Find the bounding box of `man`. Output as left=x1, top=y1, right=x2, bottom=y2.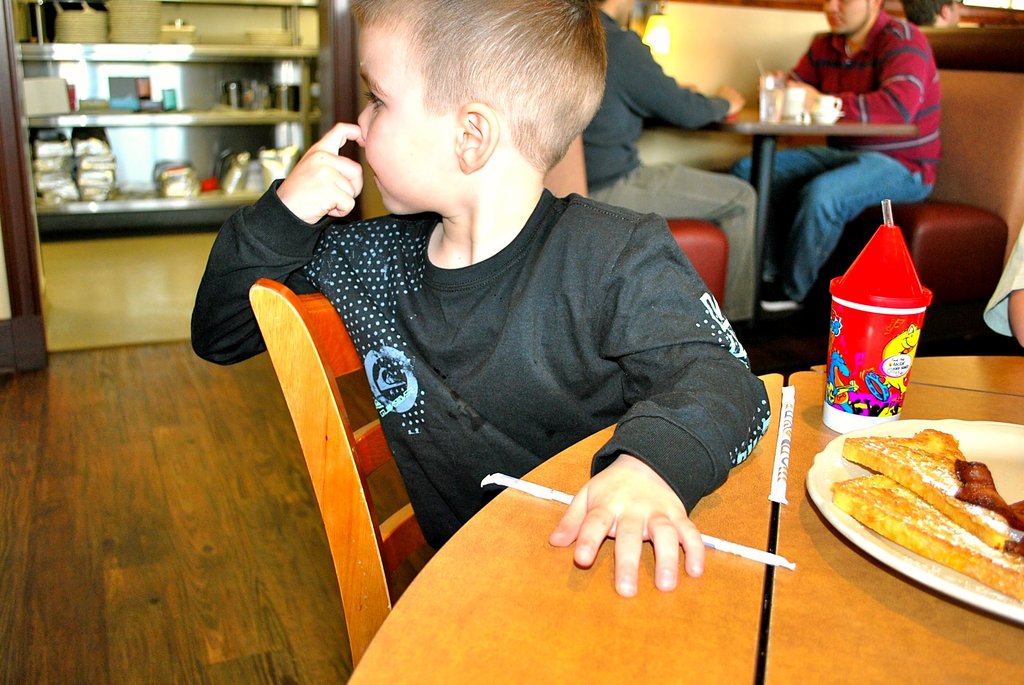
left=727, top=0, right=942, bottom=304.
